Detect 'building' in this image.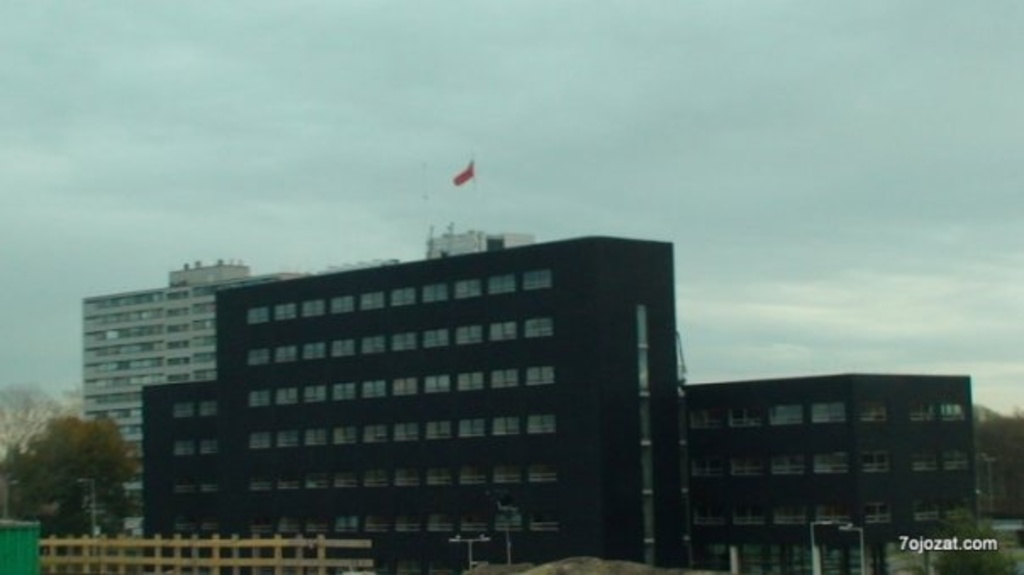
Detection: region(134, 234, 692, 555).
